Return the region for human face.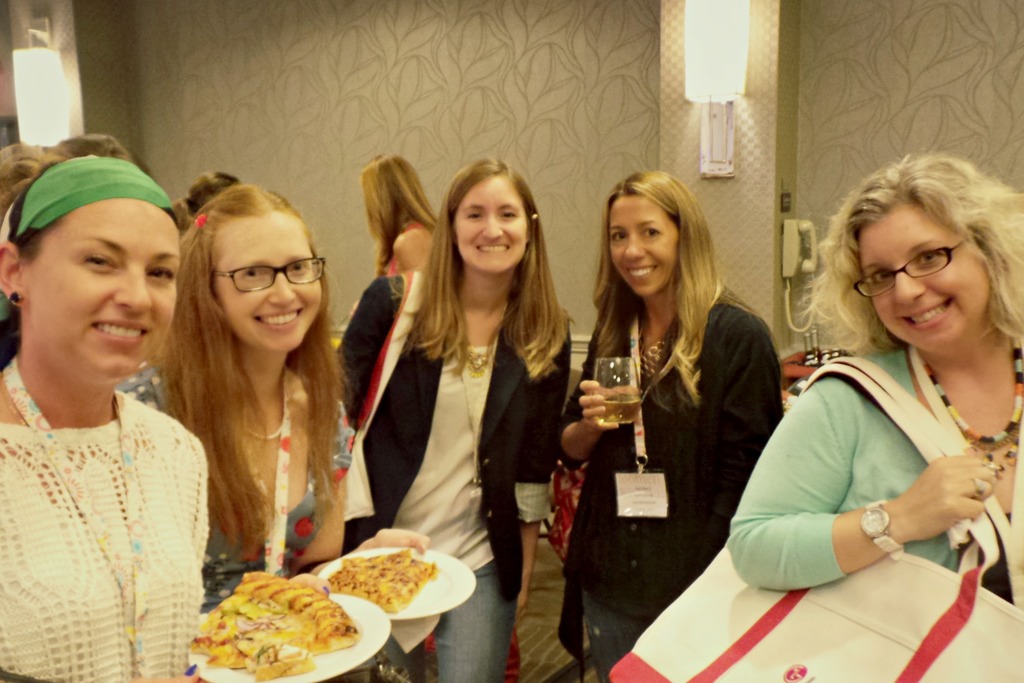
[left=860, top=206, right=988, bottom=354].
